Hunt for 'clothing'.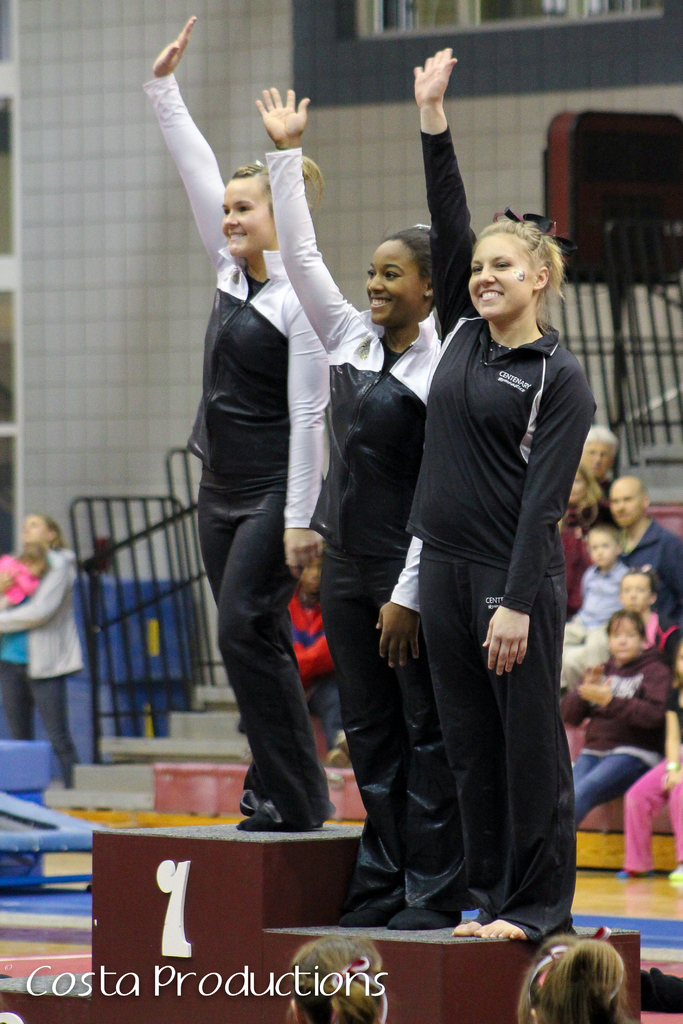
Hunted down at [x1=415, y1=123, x2=575, y2=934].
